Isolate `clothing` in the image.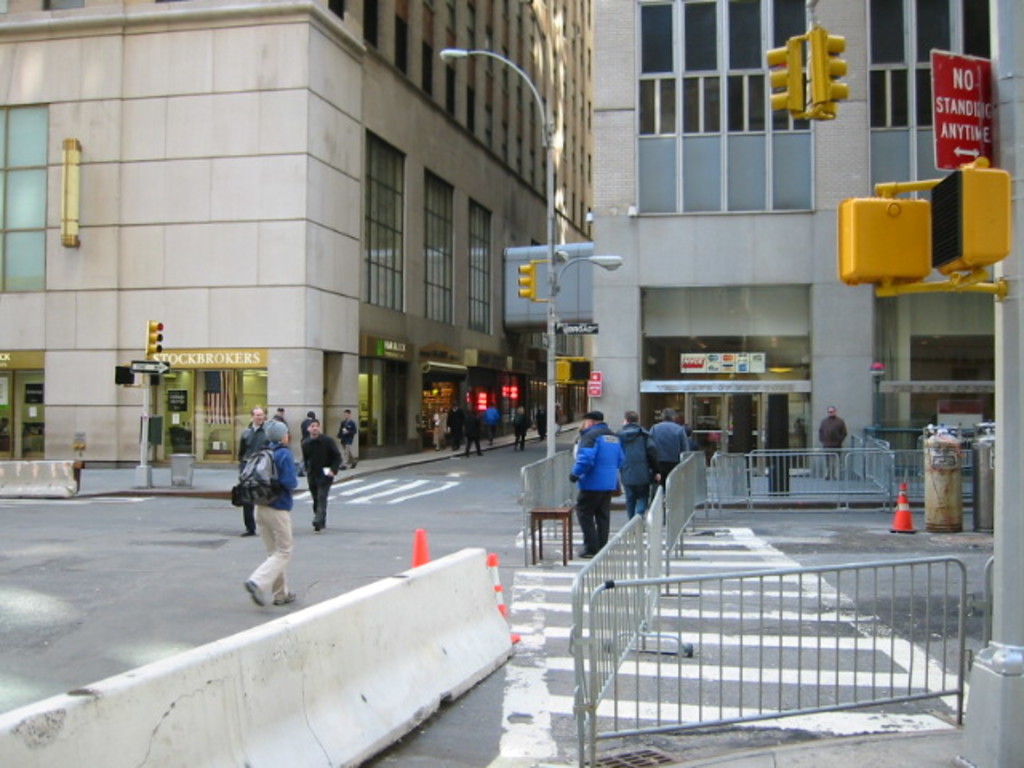
Isolated region: pyautogui.locateOnScreen(514, 414, 534, 442).
